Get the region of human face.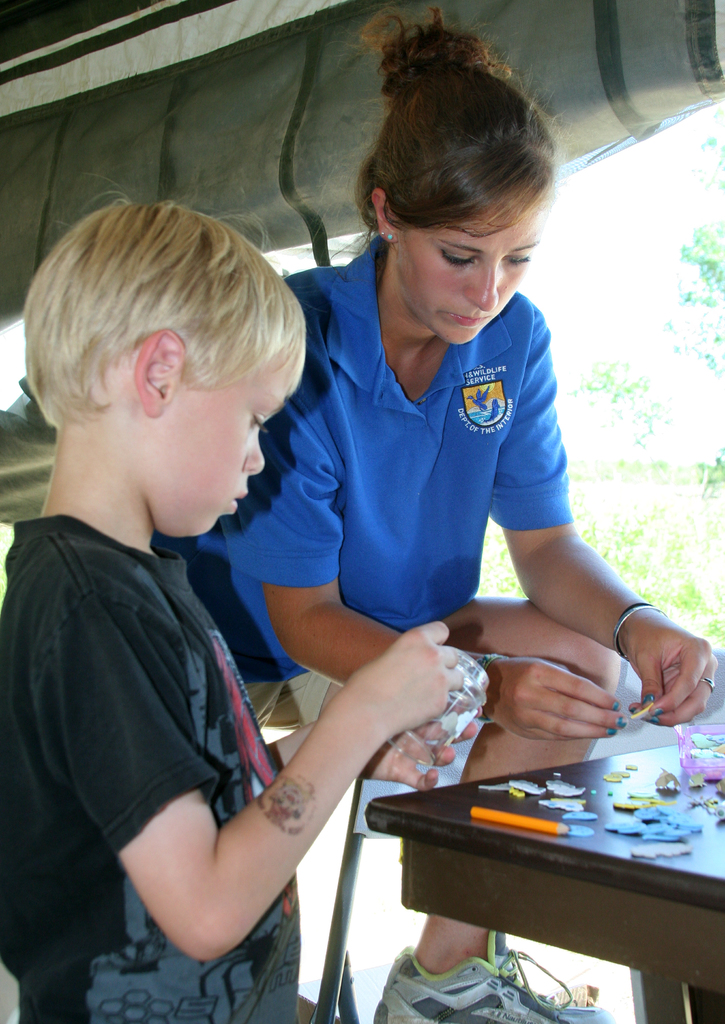
region(155, 339, 303, 531).
